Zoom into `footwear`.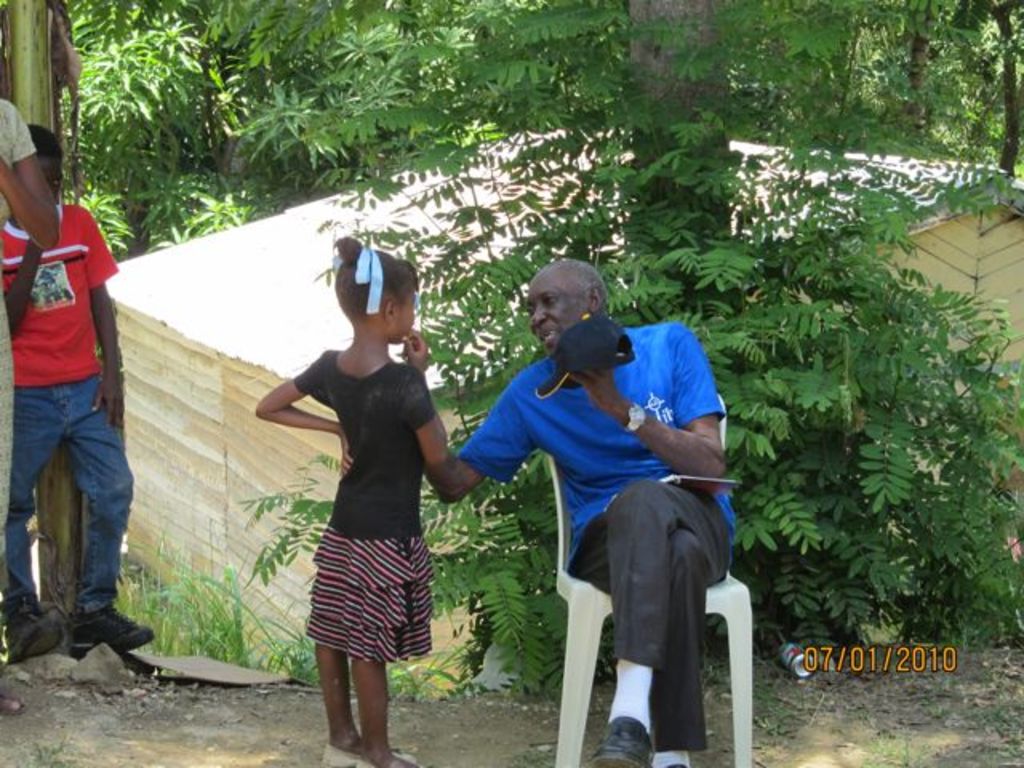
Zoom target: locate(3, 584, 61, 664).
